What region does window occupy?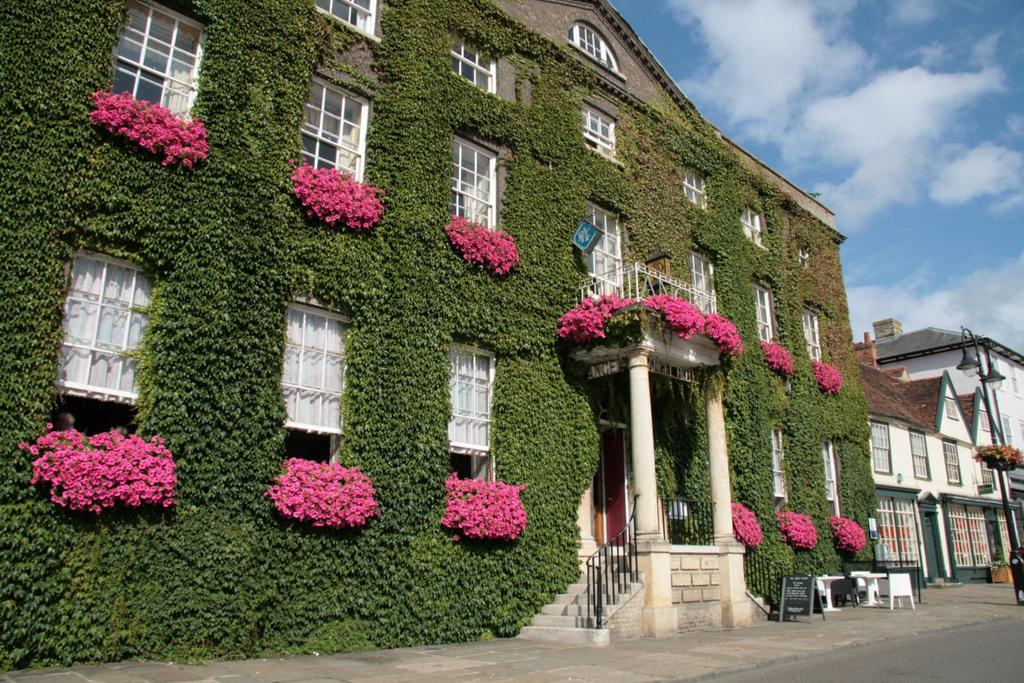
(740,205,769,247).
